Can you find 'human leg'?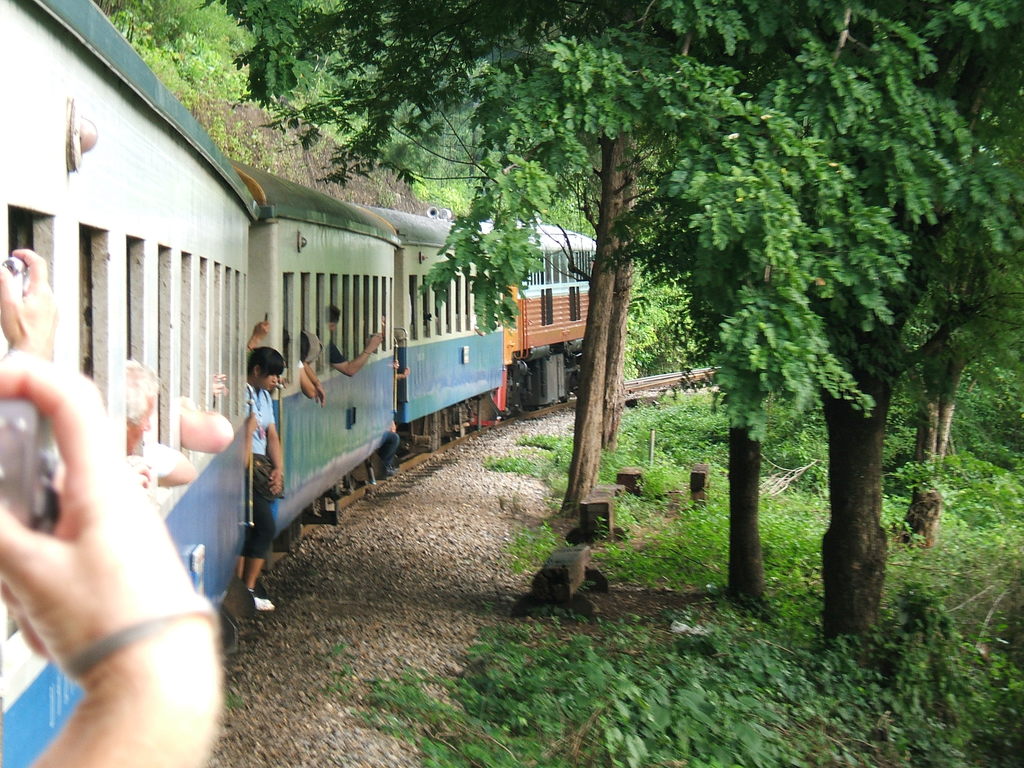
Yes, bounding box: (246,465,278,614).
